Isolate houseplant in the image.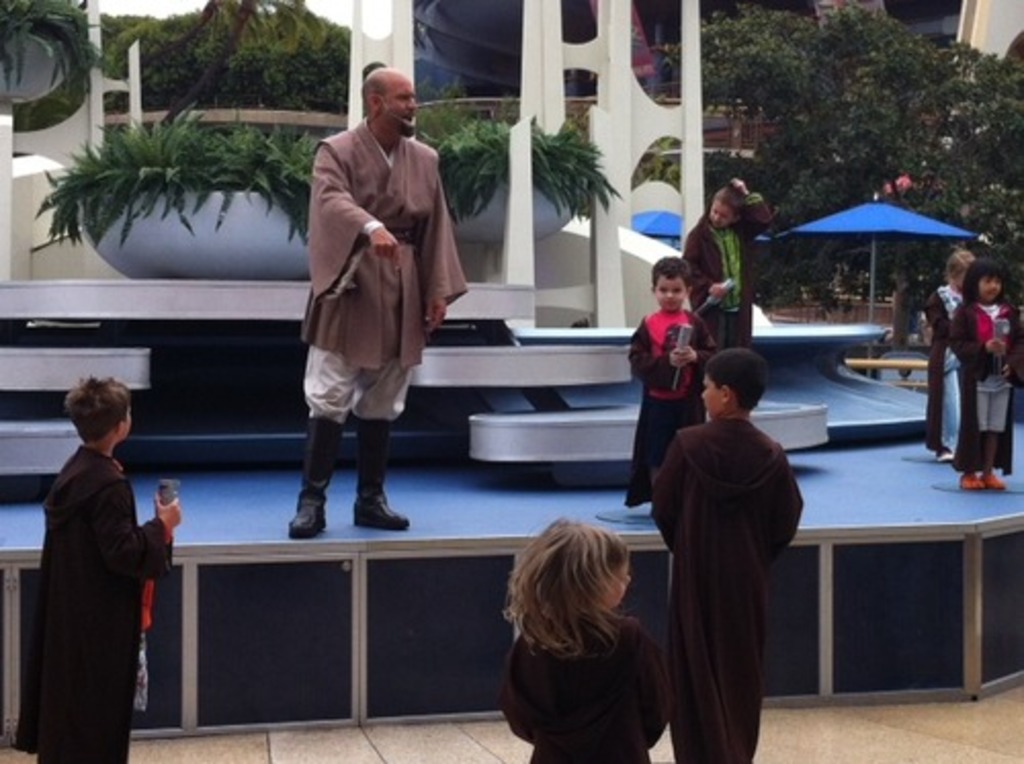
Isolated region: x1=27 y1=96 x2=328 y2=285.
